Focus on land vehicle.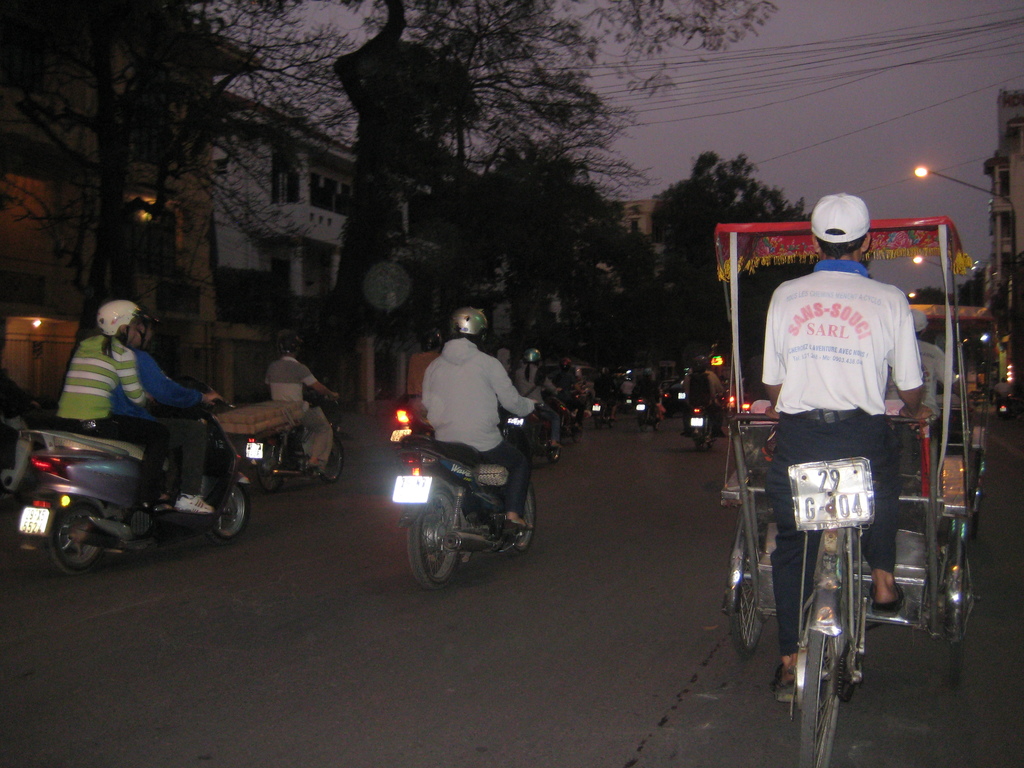
Focused at pyautogui.locateOnScreen(621, 393, 633, 419).
